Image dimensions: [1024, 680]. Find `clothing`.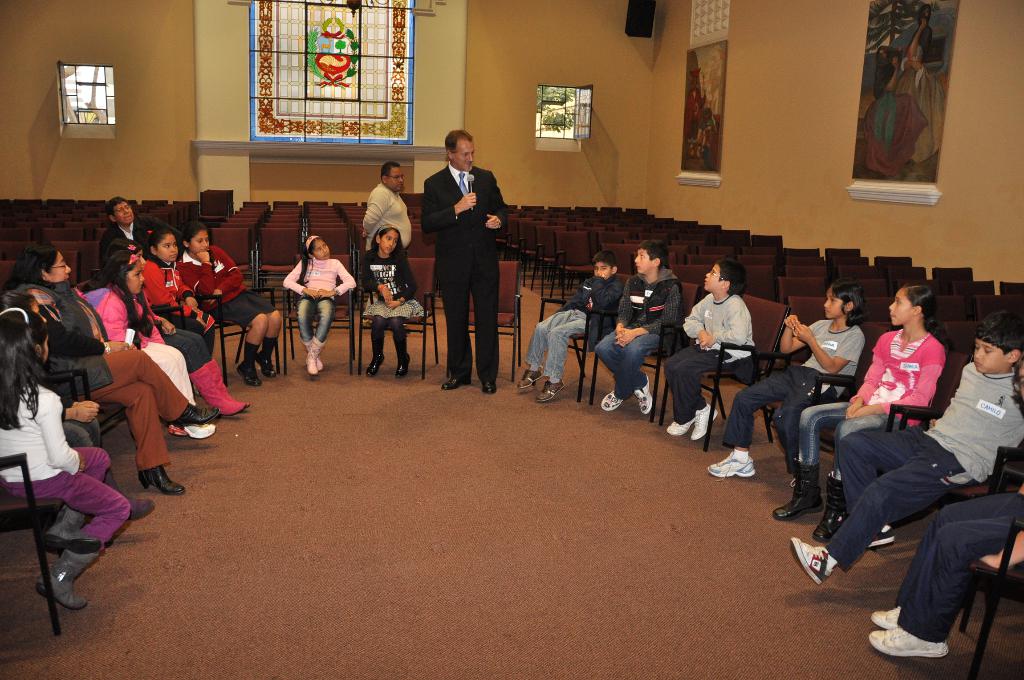
358 248 423 332.
